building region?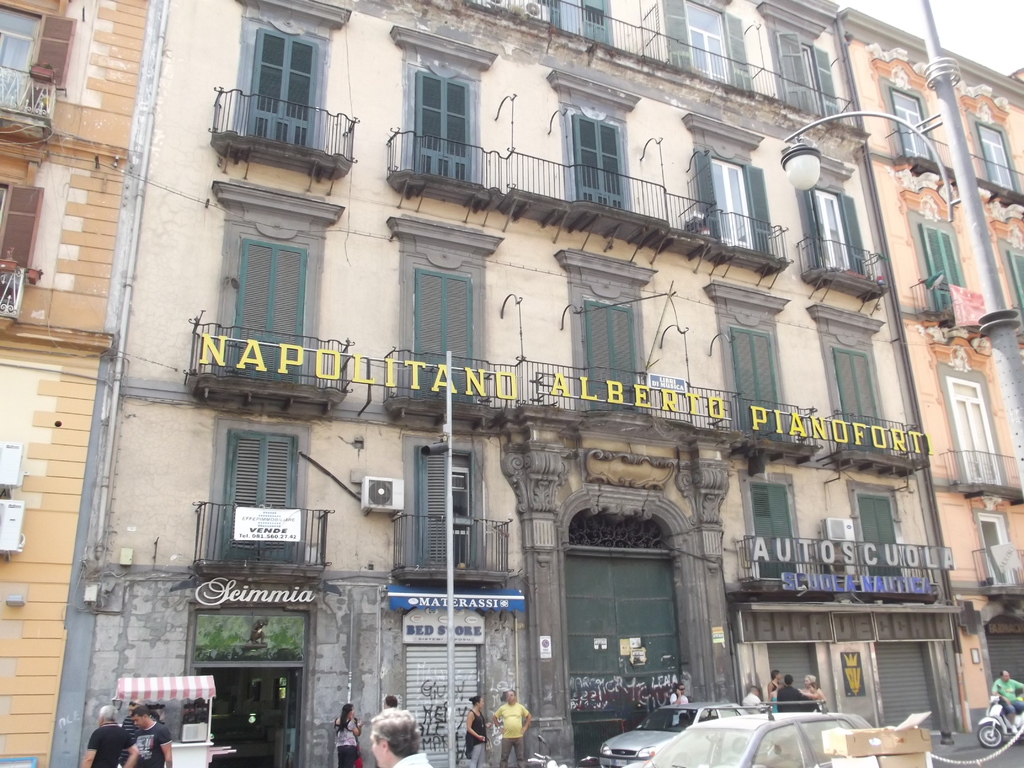
box=[54, 0, 966, 767]
